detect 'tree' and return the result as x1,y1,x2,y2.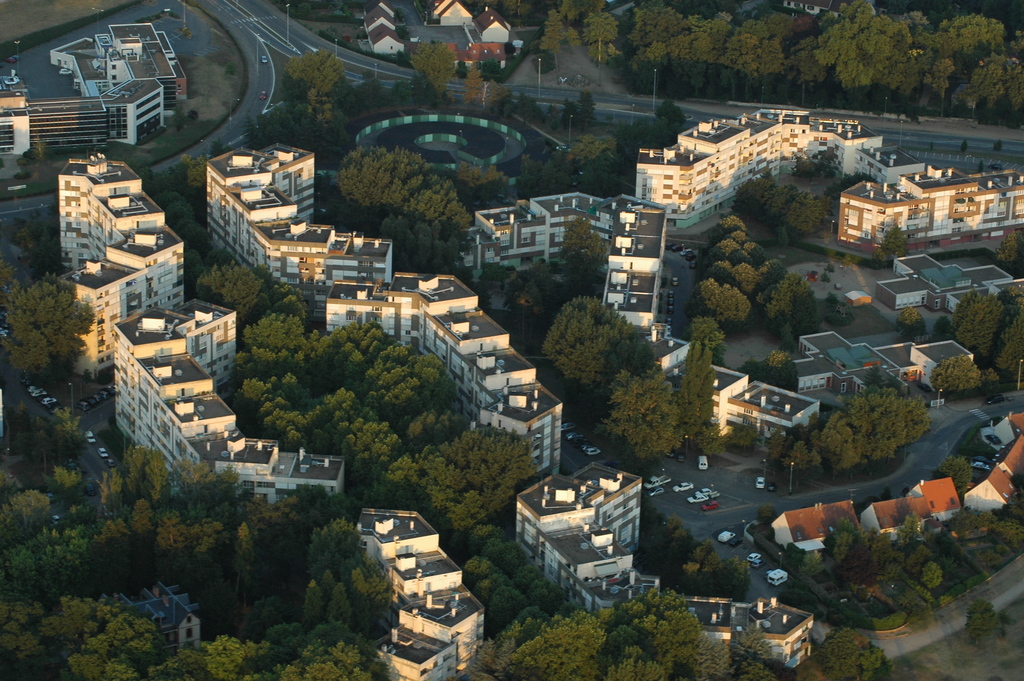
68,600,161,680.
